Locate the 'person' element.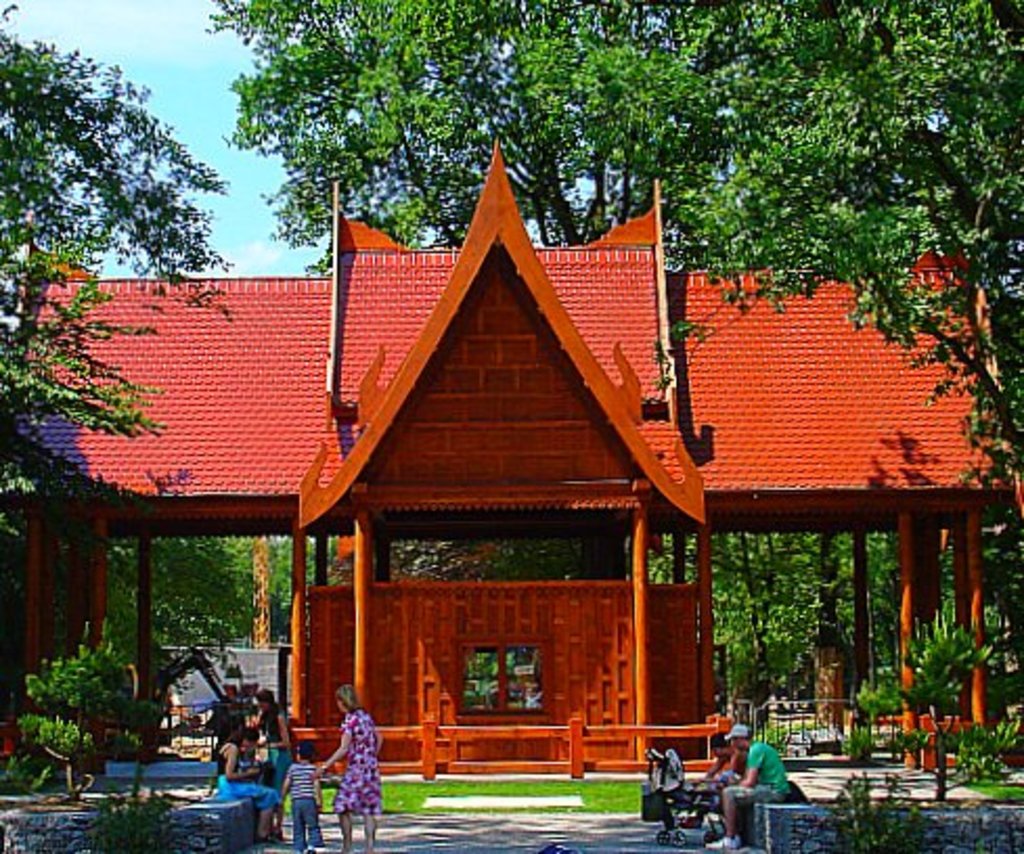
Element bbox: (left=316, top=680, right=377, bottom=844).
